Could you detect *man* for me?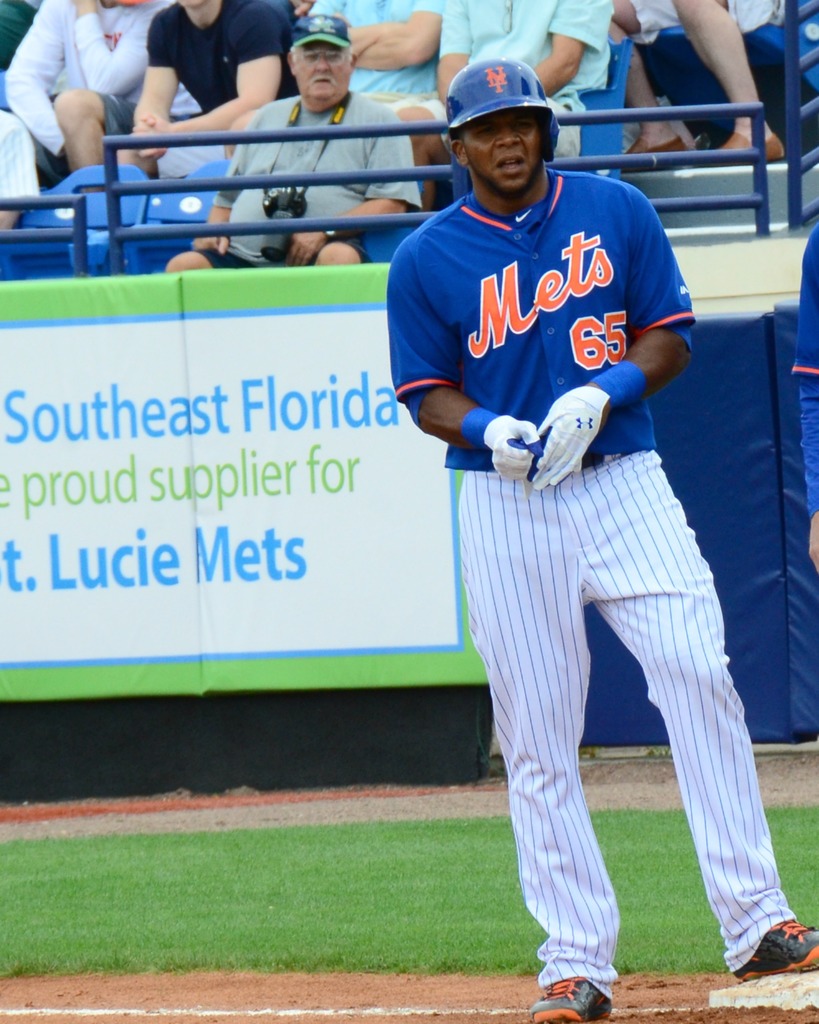
Detection result: locate(386, 45, 818, 1023).
